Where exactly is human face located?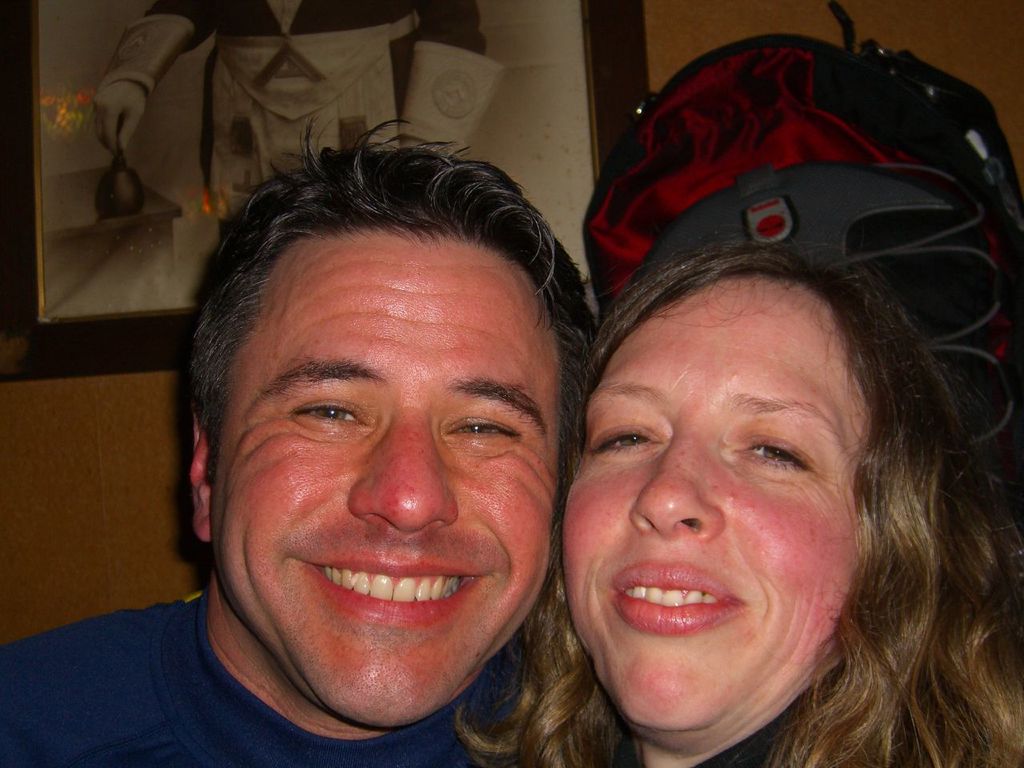
Its bounding box is [left=555, top=263, right=863, bottom=728].
